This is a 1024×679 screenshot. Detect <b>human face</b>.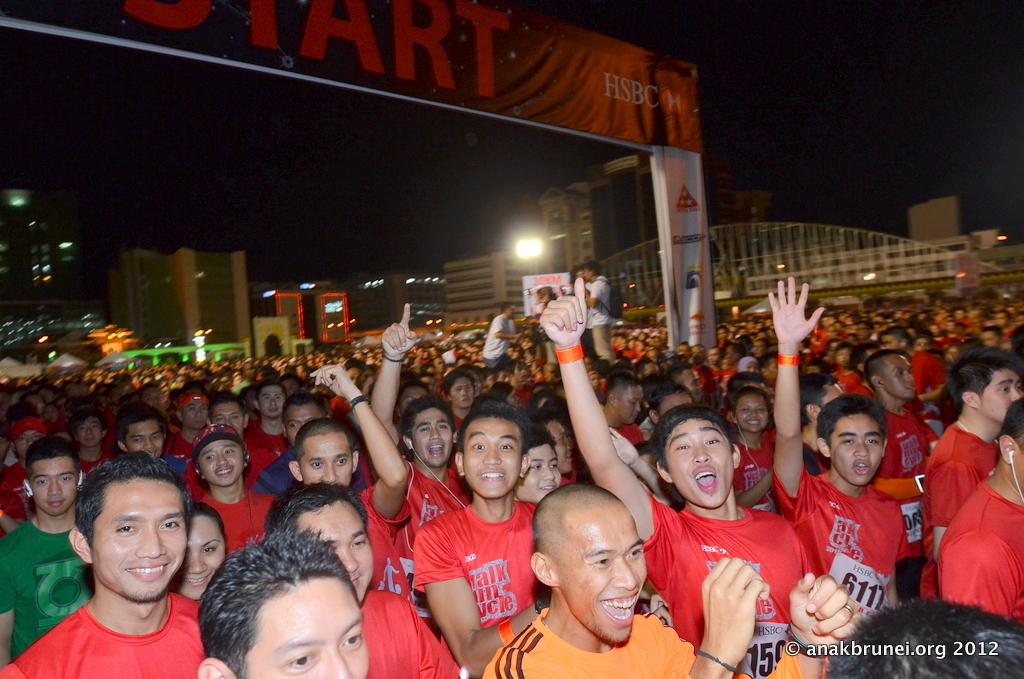
box(240, 581, 369, 678).
